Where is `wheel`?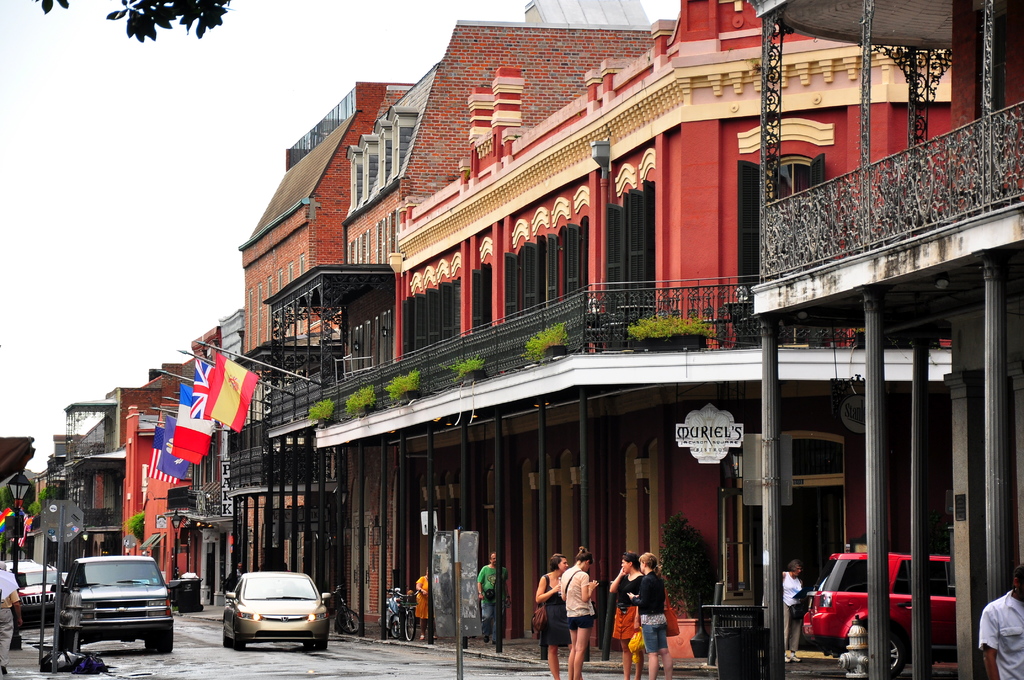
<region>230, 615, 250, 652</region>.
